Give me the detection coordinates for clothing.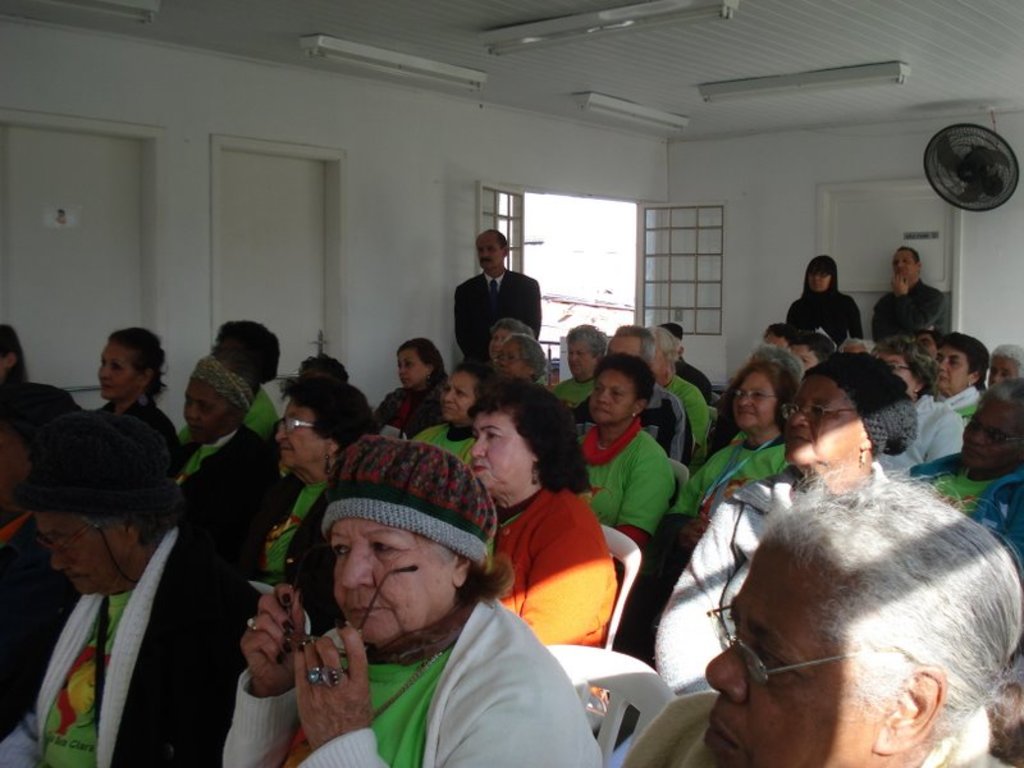
(left=0, top=520, right=278, bottom=767).
